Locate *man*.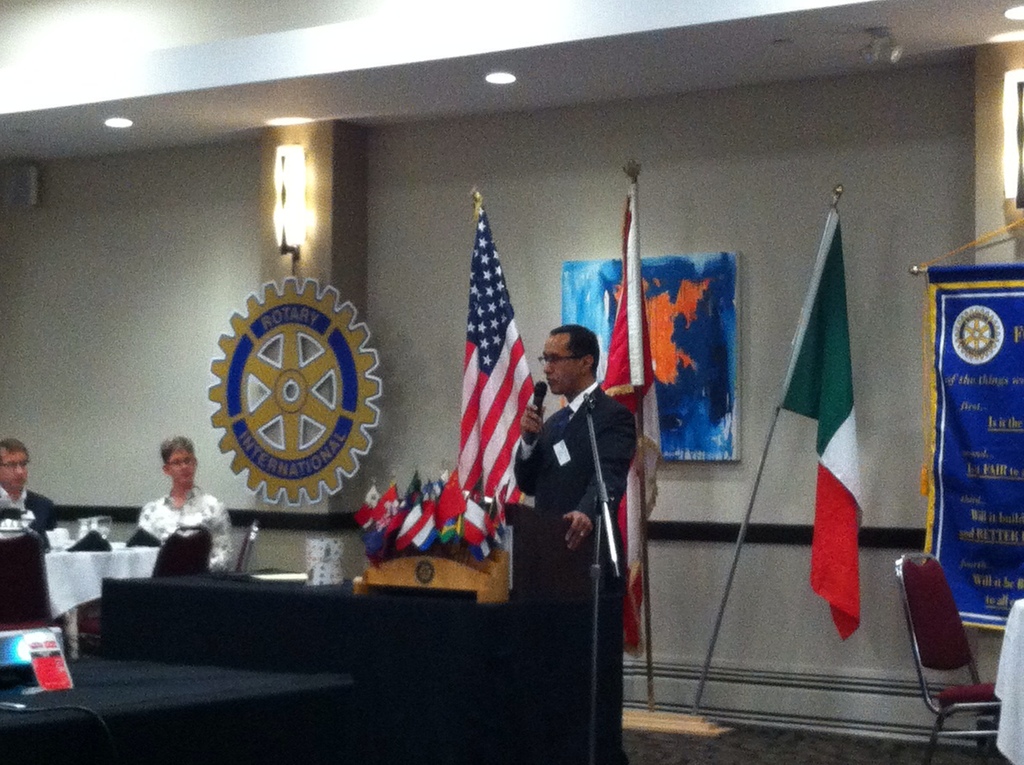
Bounding box: 508, 289, 645, 707.
